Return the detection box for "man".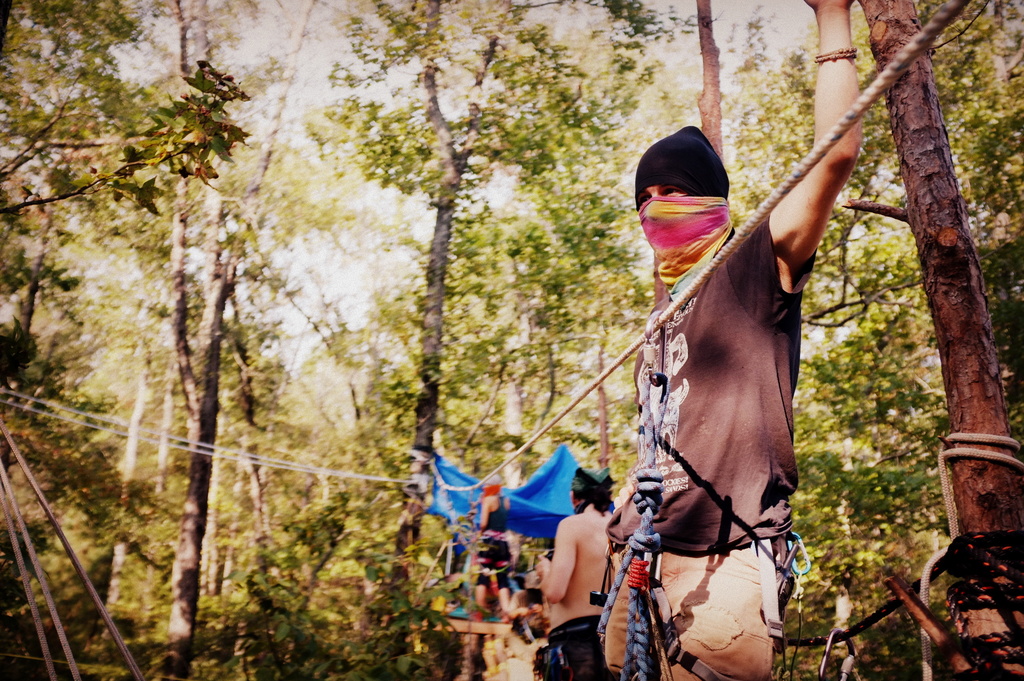
(x1=476, y1=479, x2=519, y2=536).
